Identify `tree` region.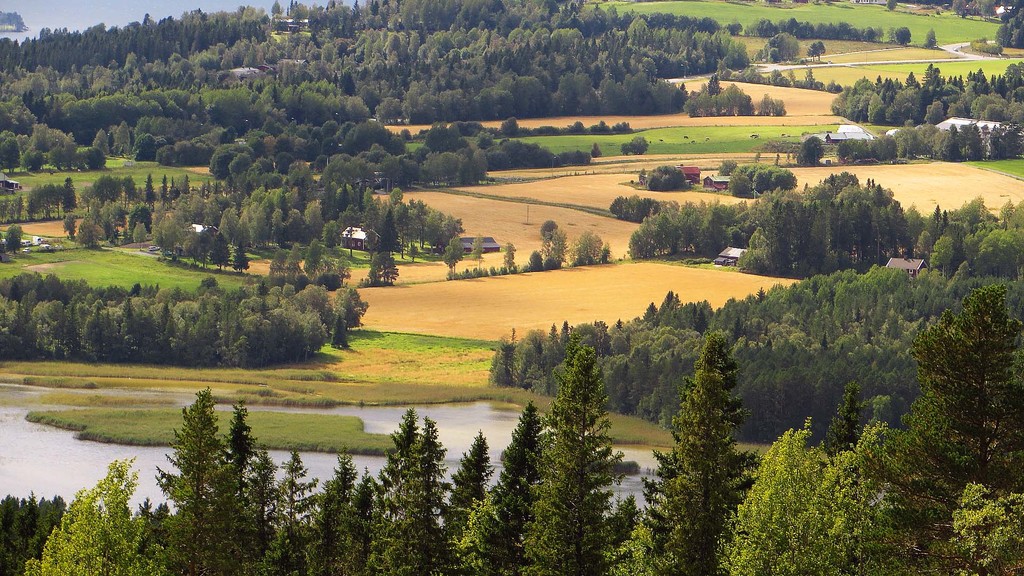
Region: bbox(358, 246, 401, 285).
